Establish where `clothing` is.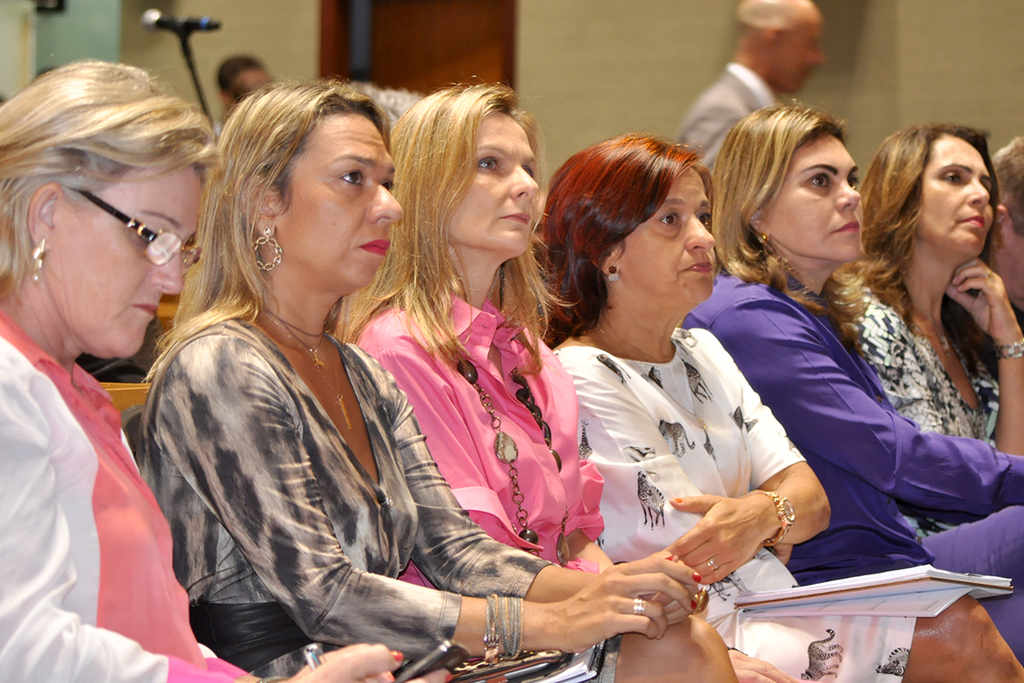
Established at {"x1": 0, "y1": 224, "x2": 190, "y2": 667}.
